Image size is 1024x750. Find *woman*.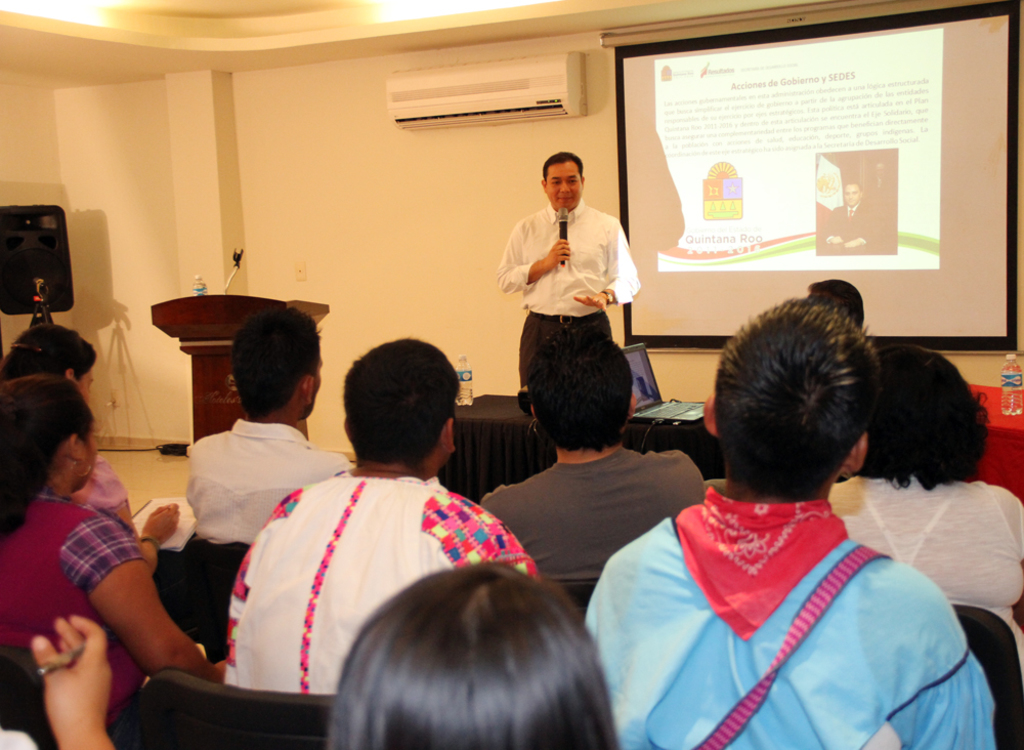
bbox(0, 375, 220, 727).
